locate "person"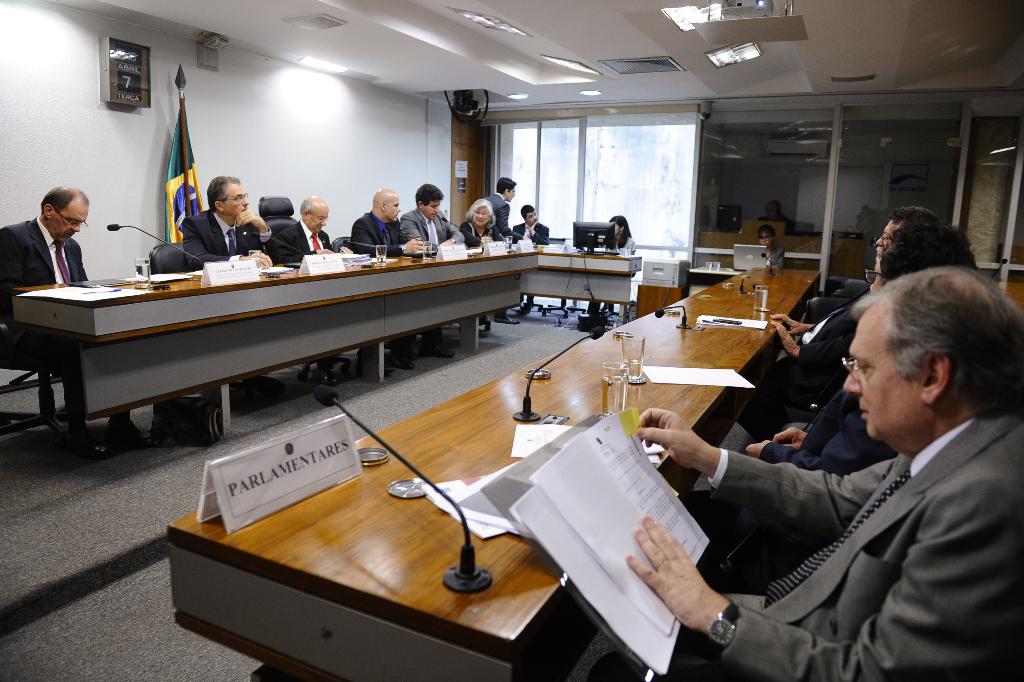
BBox(391, 181, 456, 258)
